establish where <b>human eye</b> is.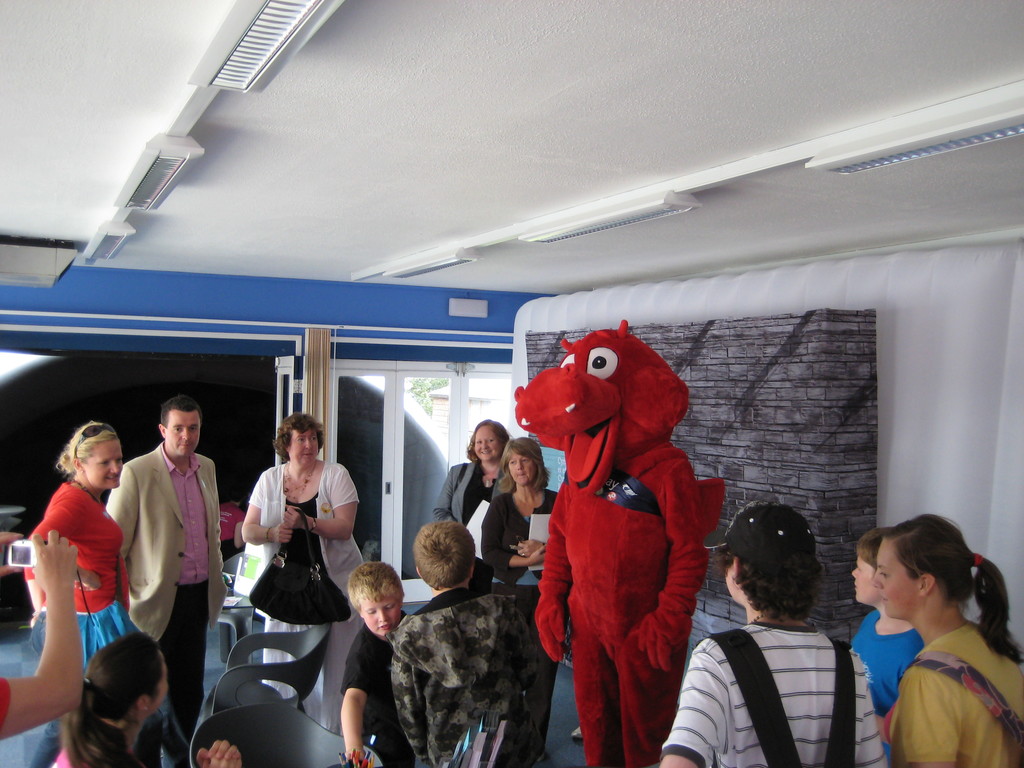
Established at x1=189 y1=426 x2=196 y2=432.
